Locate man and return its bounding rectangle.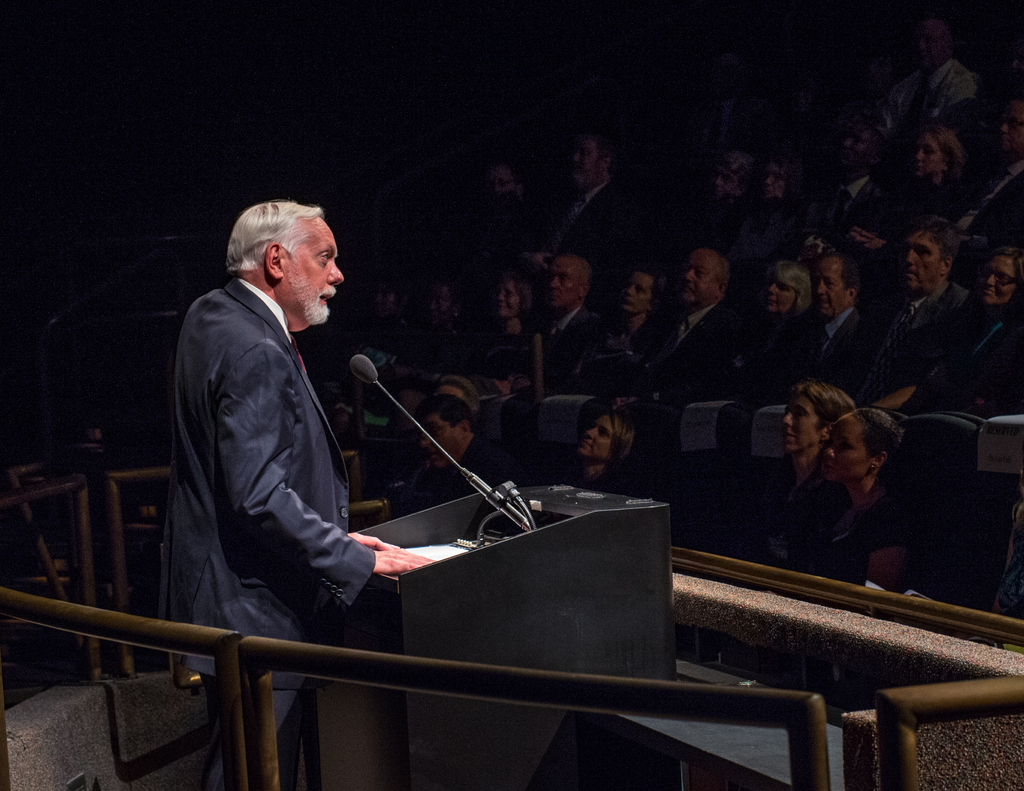
detection(784, 248, 893, 399).
